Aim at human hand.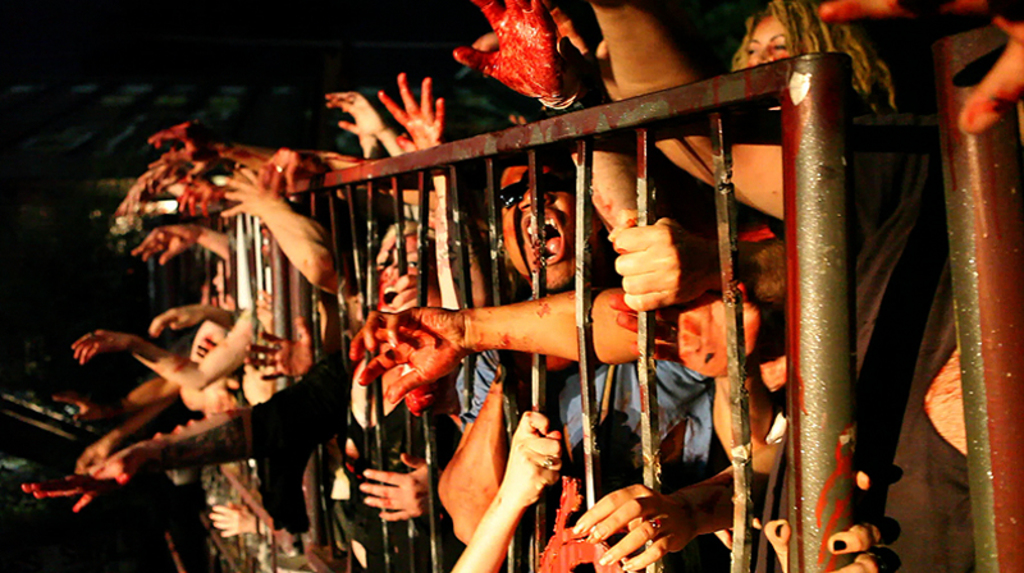
Aimed at pyautogui.locateOnScreen(141, 120, 221, 165).
